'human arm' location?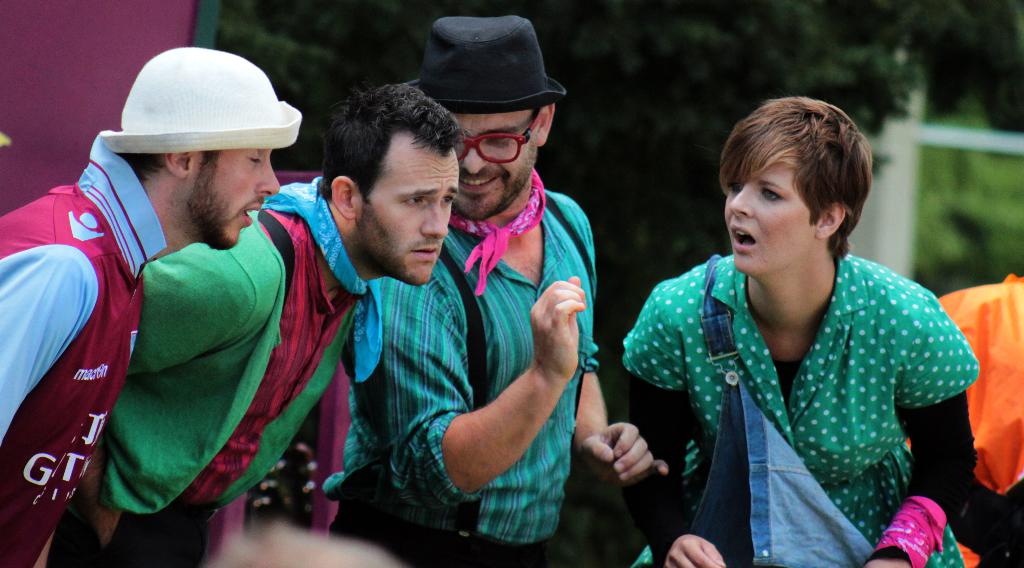
select_region(0, 231, 97, 447)
